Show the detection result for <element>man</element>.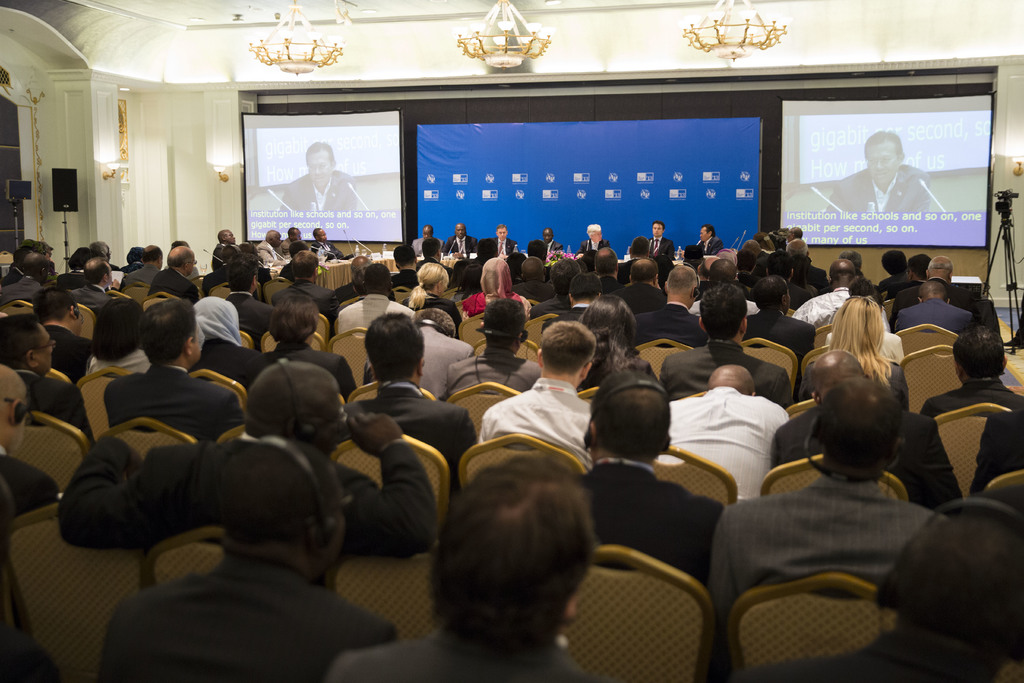
bbox=(580, 224, 611, 252).
